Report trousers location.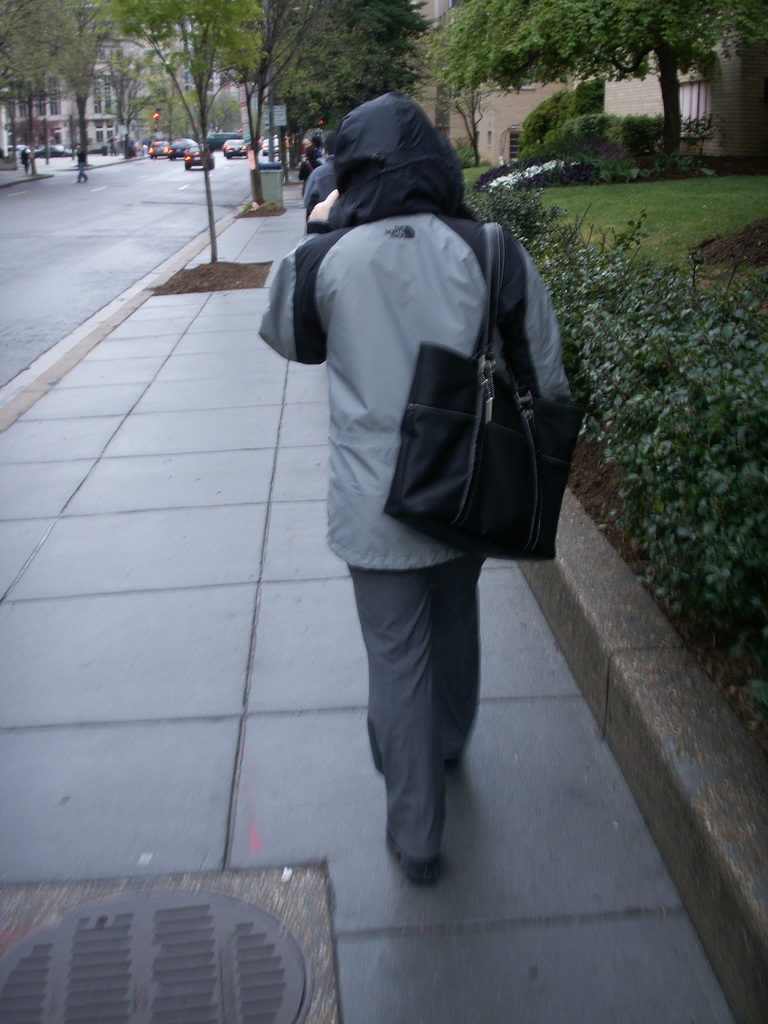
Report: {"x1": 349, "y1": 524, "x2": 500, "y2": 861}.
